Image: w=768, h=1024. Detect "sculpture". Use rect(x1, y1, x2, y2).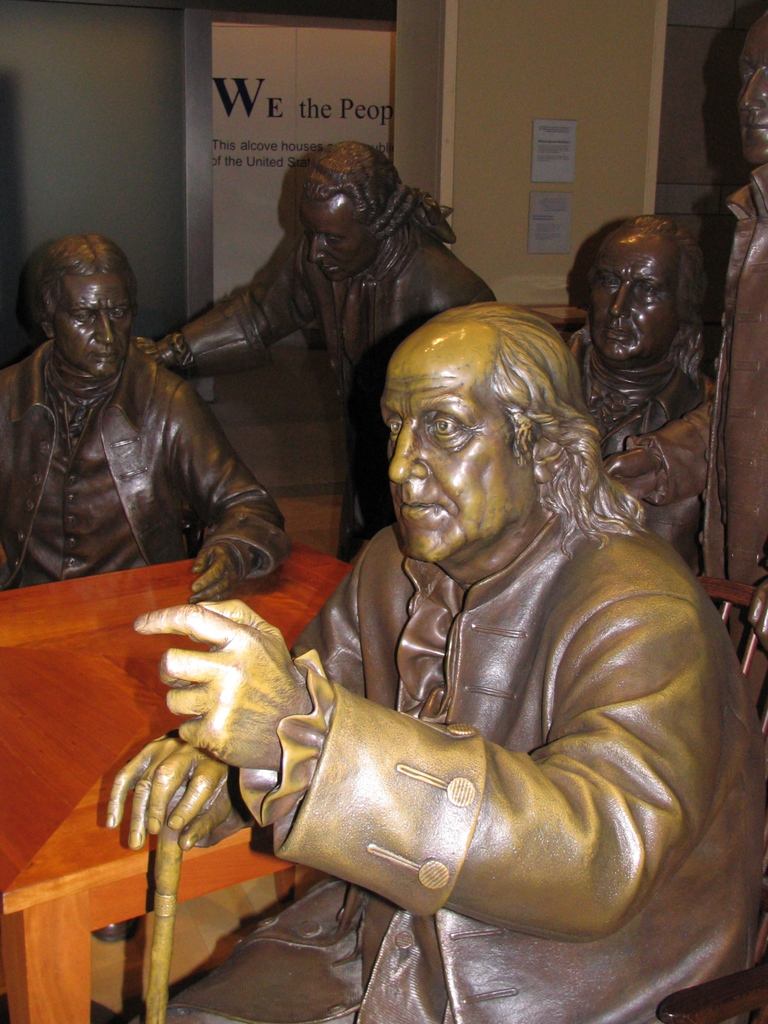
rect(150, 147, 499, 550).
